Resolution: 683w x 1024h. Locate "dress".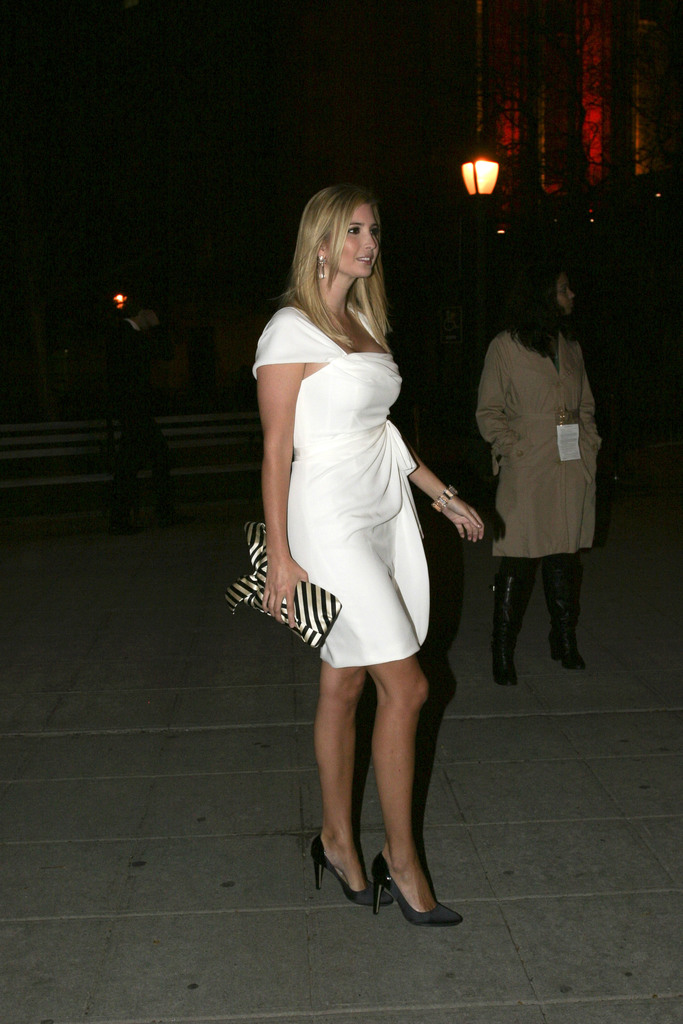
{"x1": 477, "y1": 326, "x2": 606, "y2": 557}.
